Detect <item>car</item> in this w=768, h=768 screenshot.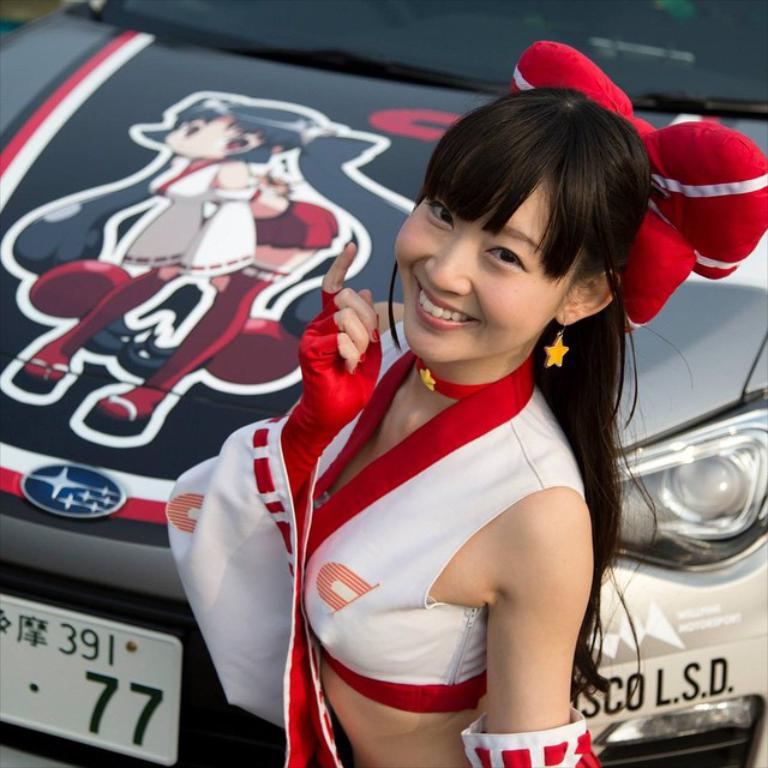
Detection: [0,0,767,767].
